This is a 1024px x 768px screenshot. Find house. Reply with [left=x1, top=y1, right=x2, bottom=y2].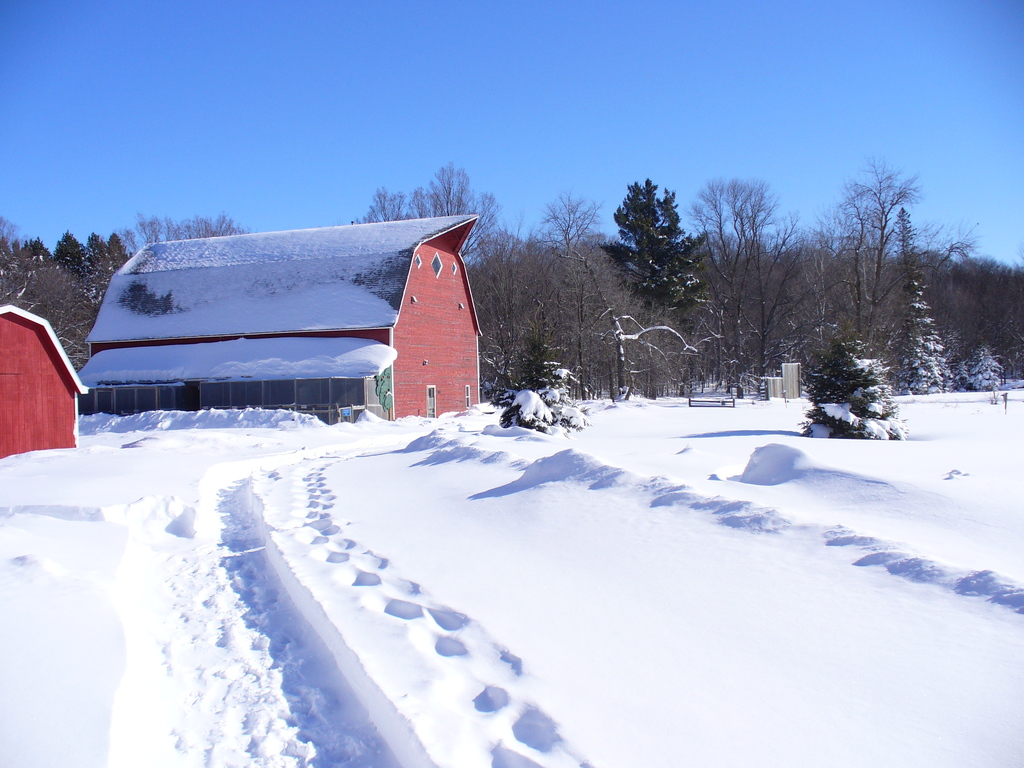
[left=0, top=310, right=93, bottom=457].
